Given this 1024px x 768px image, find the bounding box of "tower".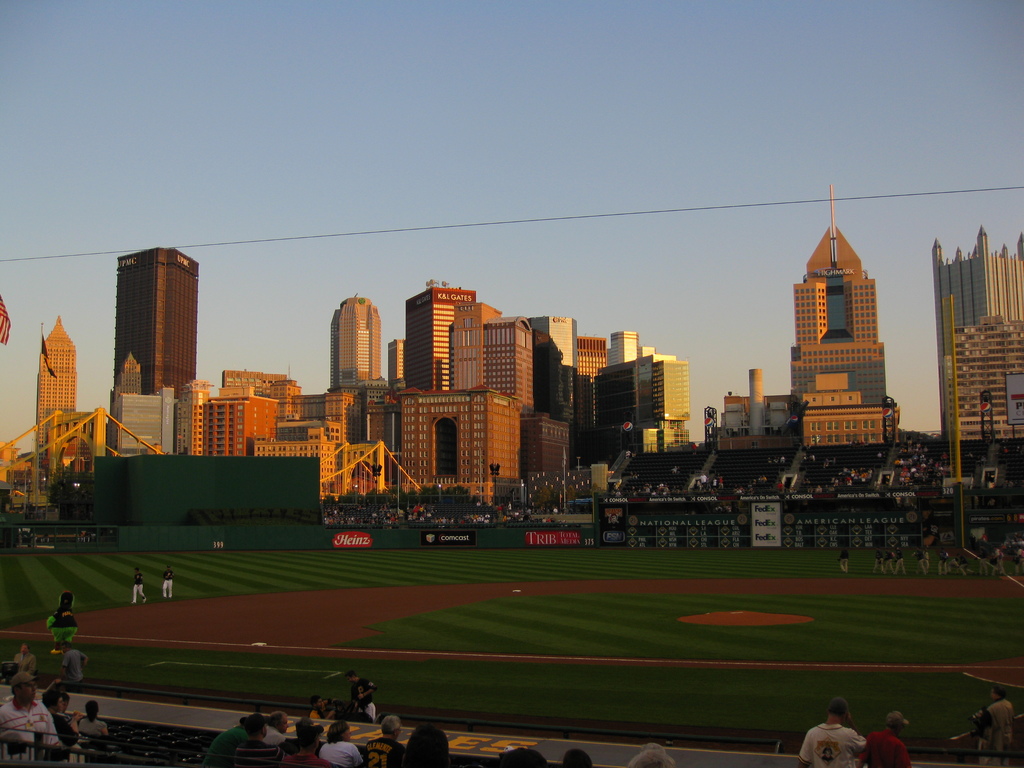
x1=933, y1=227, x2=1023, y2=436.
